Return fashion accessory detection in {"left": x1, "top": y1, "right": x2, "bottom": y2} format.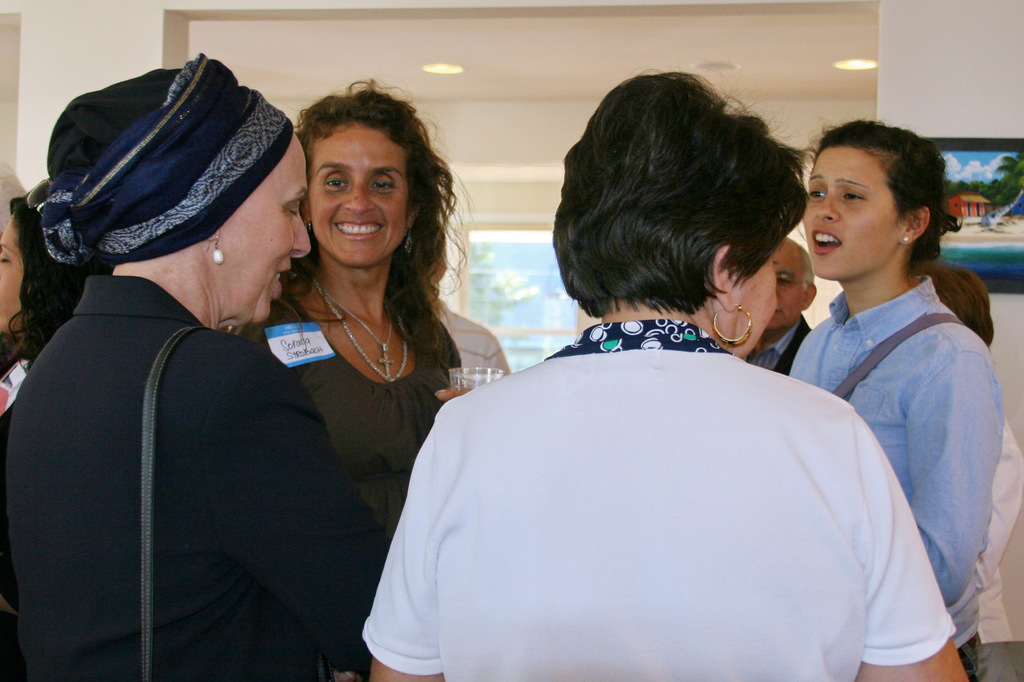
{"left": 45, "top": 48, "right": 296, "bottom": 270}.
